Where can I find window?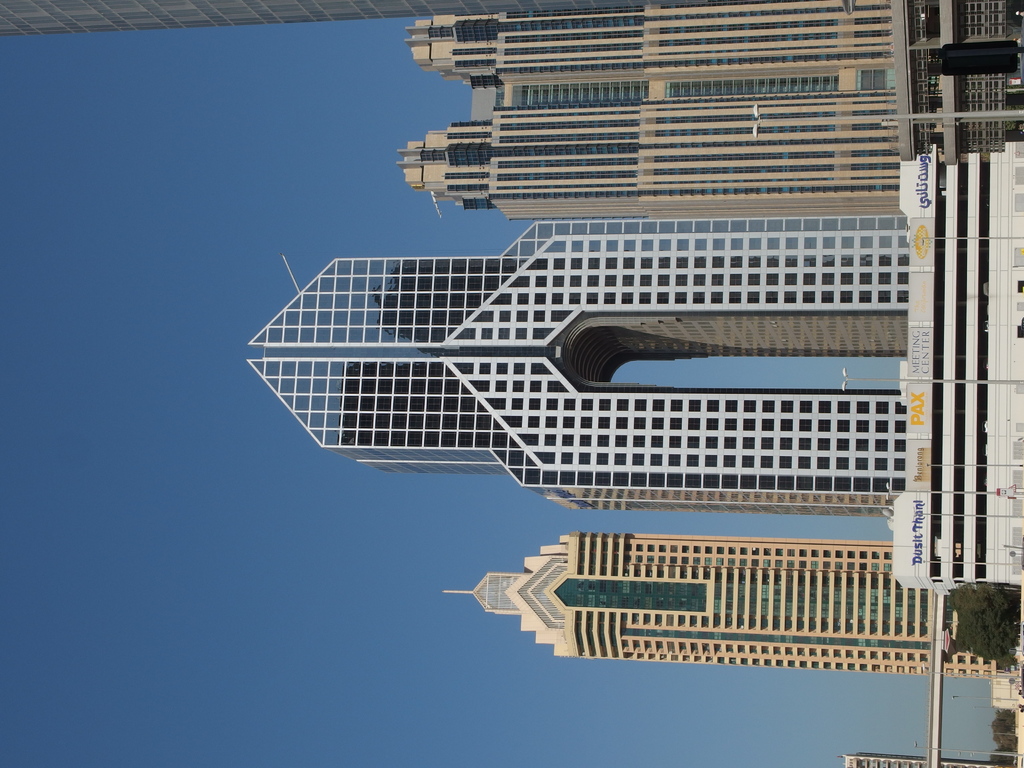
You can find it at locate(480, 362, 491, 376).
